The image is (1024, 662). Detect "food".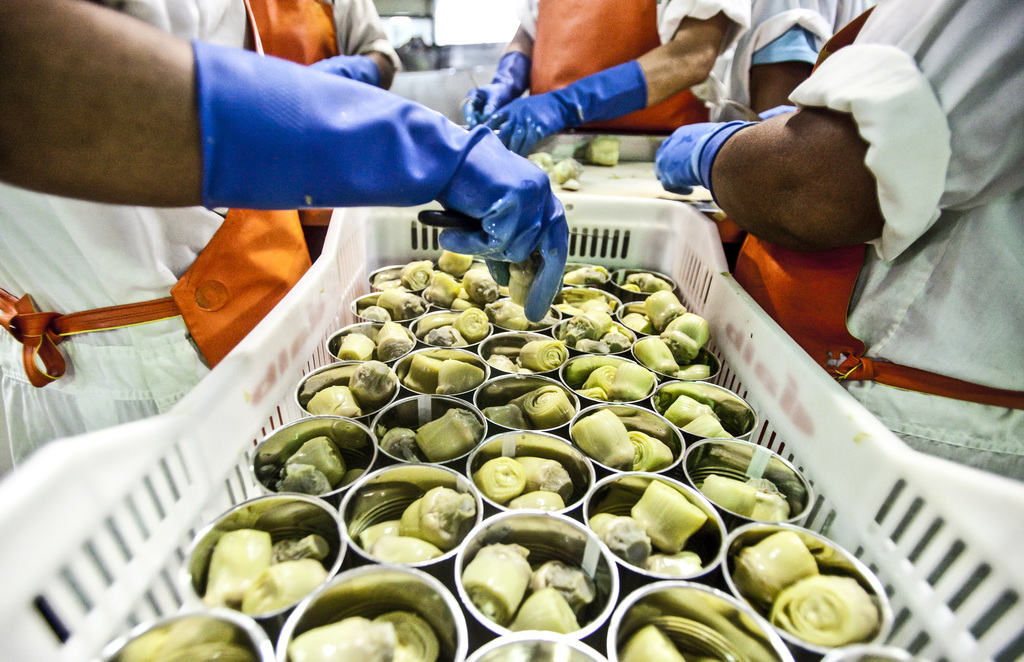
Detection: box=[360, 303, 391, 320].
